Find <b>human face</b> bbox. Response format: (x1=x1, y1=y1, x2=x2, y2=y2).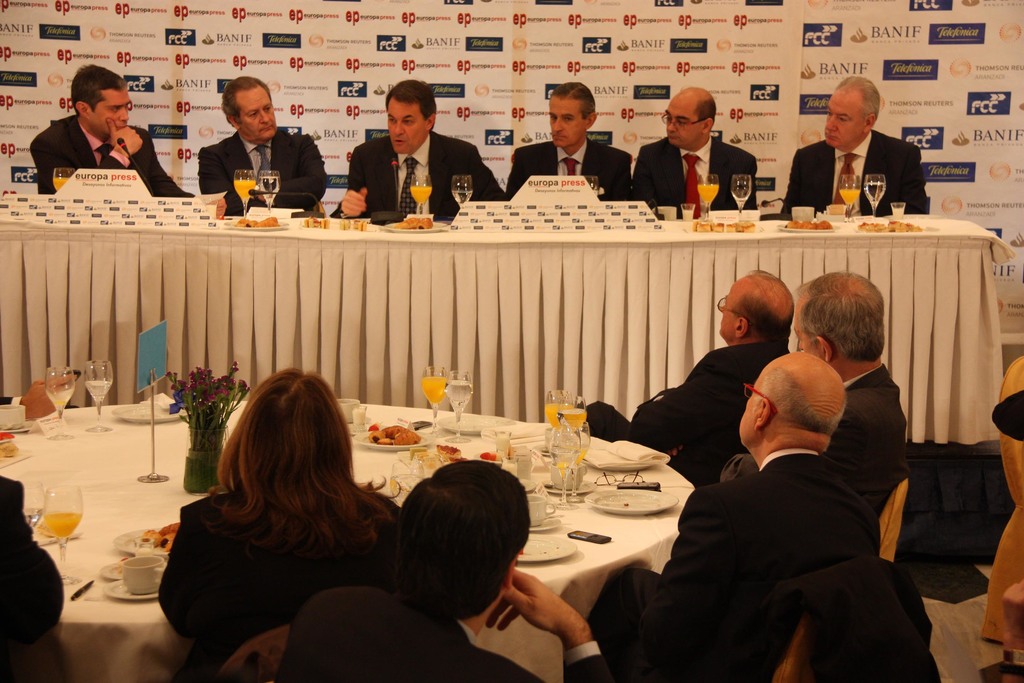
(x1=826, y1=92, x2=863, y2=147).
